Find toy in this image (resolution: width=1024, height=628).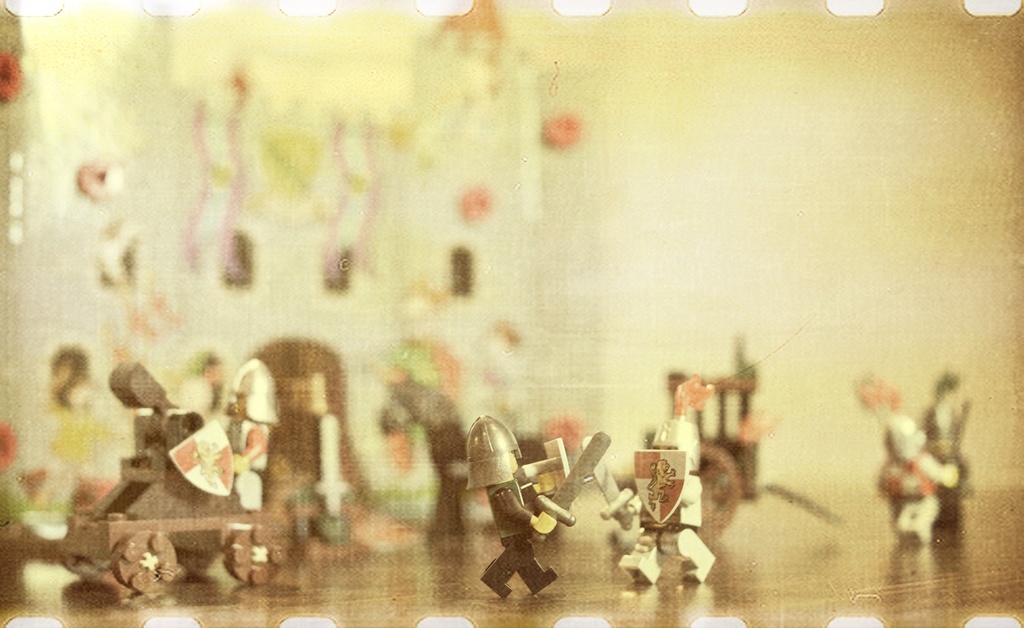
locate(855, 370, 960, 540).
